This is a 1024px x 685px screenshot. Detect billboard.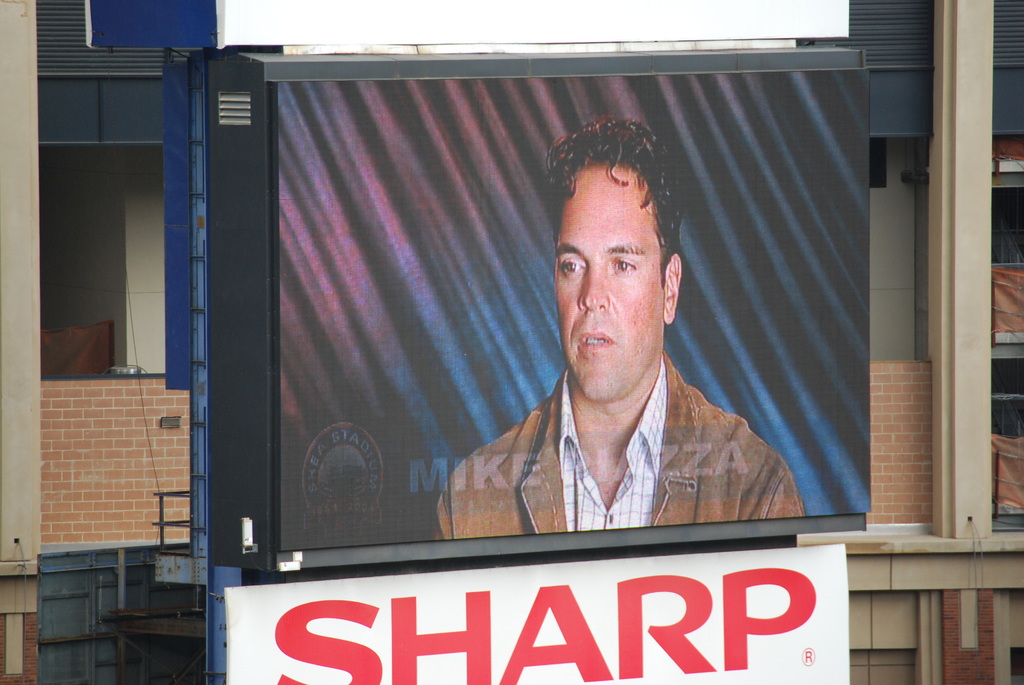
pyautogui.locateOnScreen(214, 54, 875, 569).
